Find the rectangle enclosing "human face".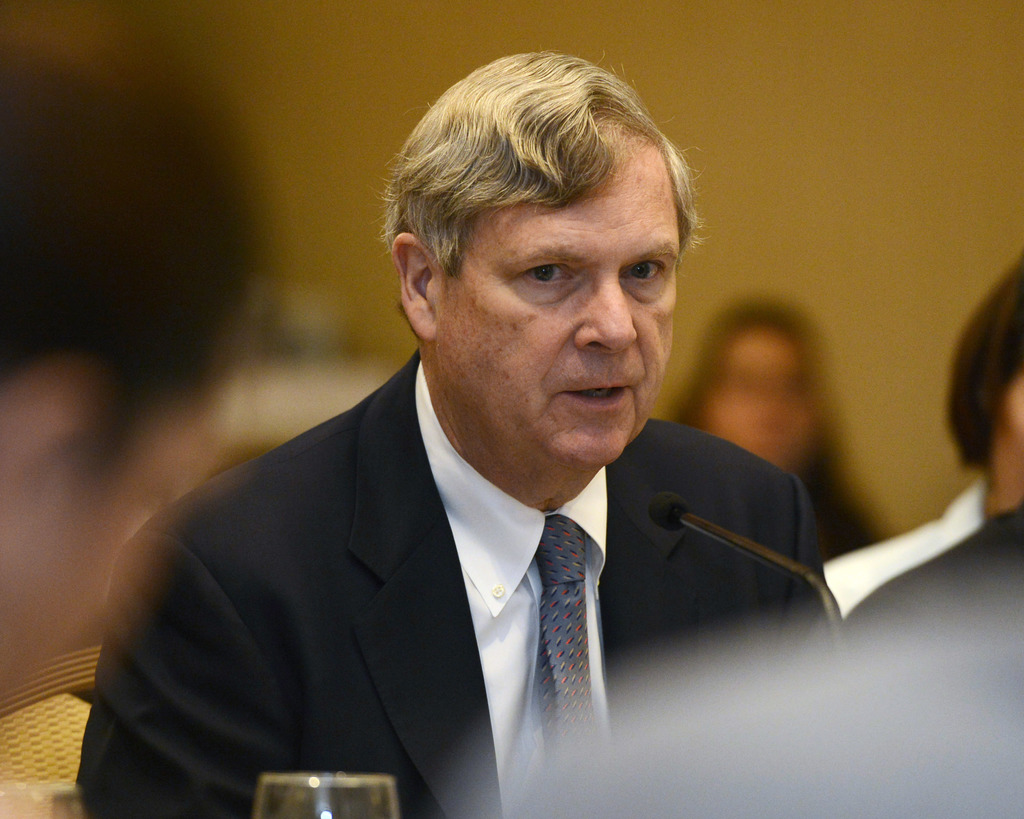
{"left": 440, "top": 129, "right": 687, "bottom": 466}.
